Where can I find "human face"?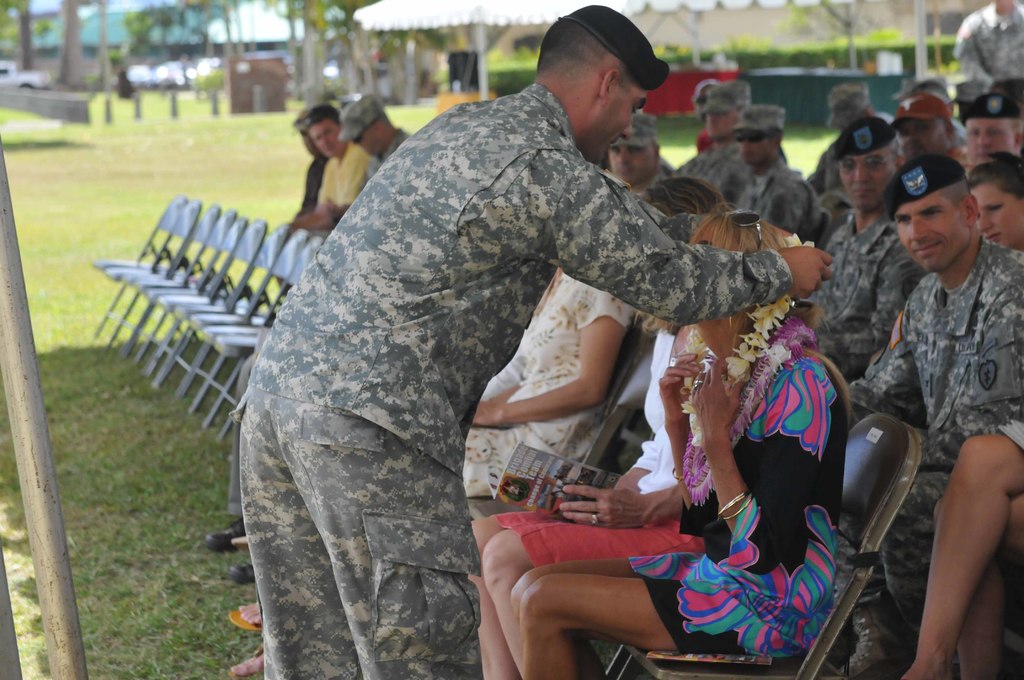
You can find it at box=[895, 120, 944, 163].
